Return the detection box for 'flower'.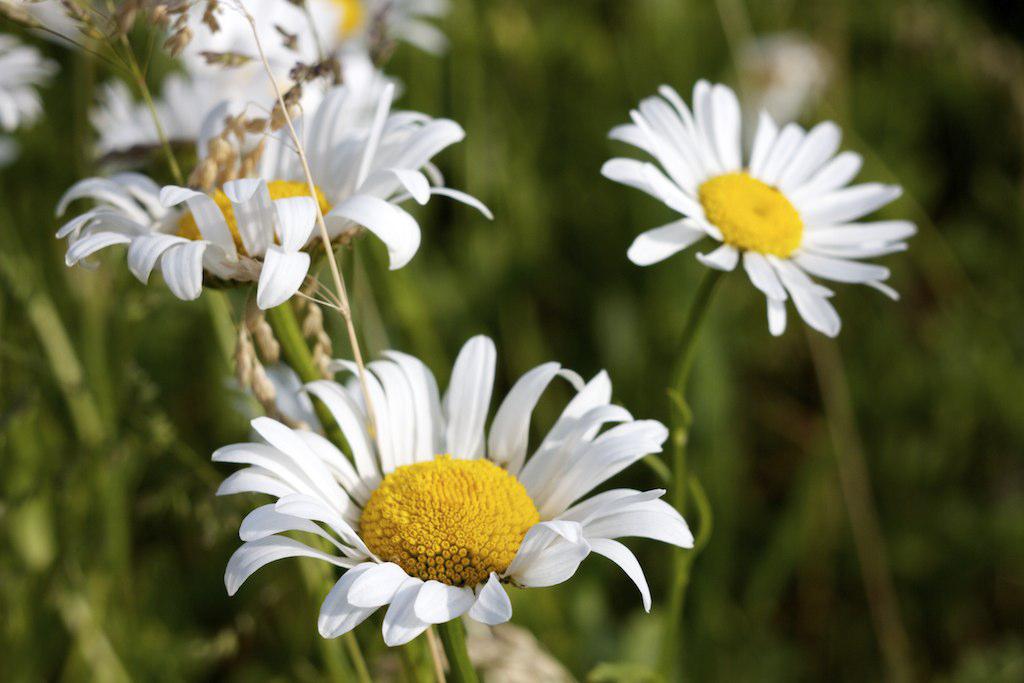
locate(593, 75, 925, 339).
